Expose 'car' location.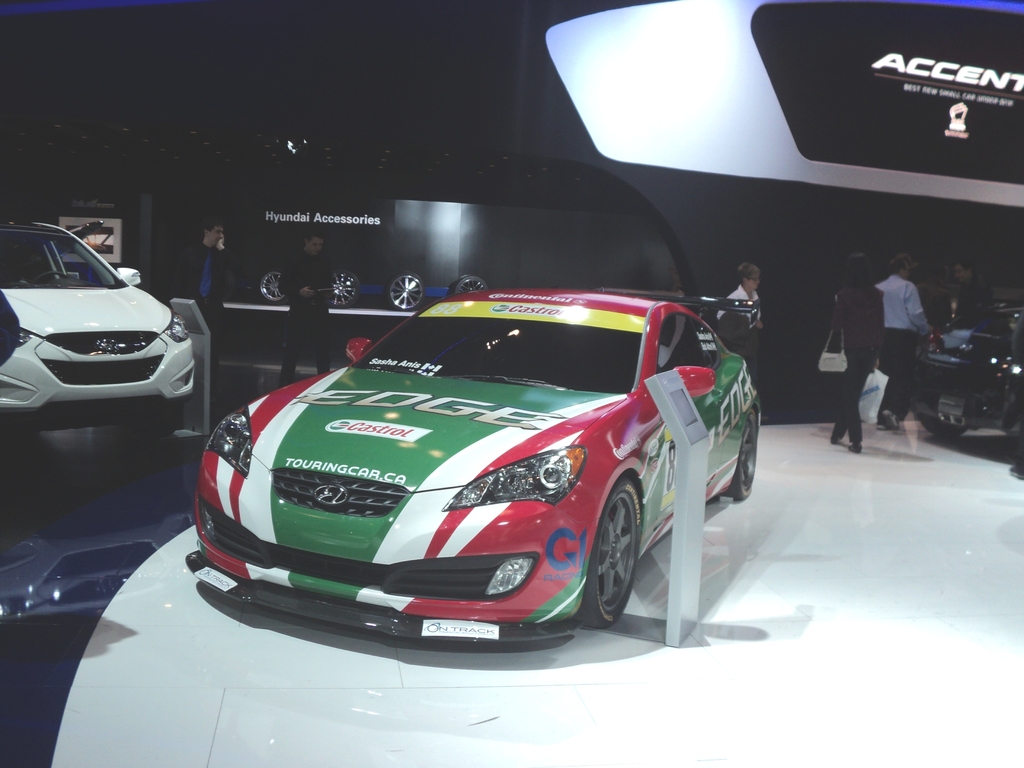
Exposed at BBox(179, 271, 745, 658).
